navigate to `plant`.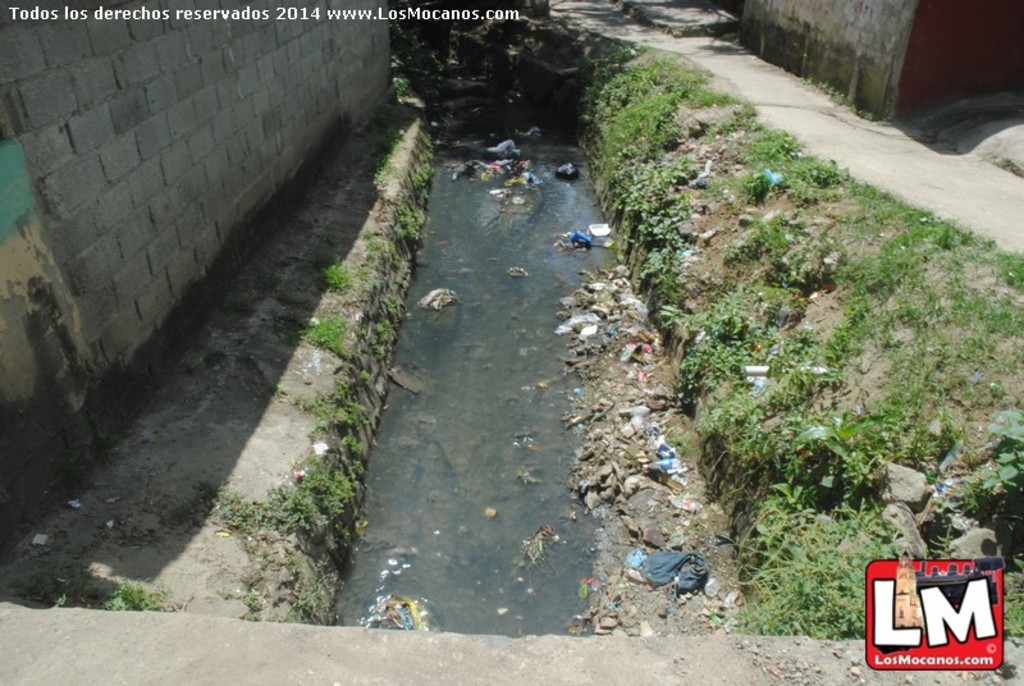
Navigation target: bbox=[380, 316, 393, 337].
